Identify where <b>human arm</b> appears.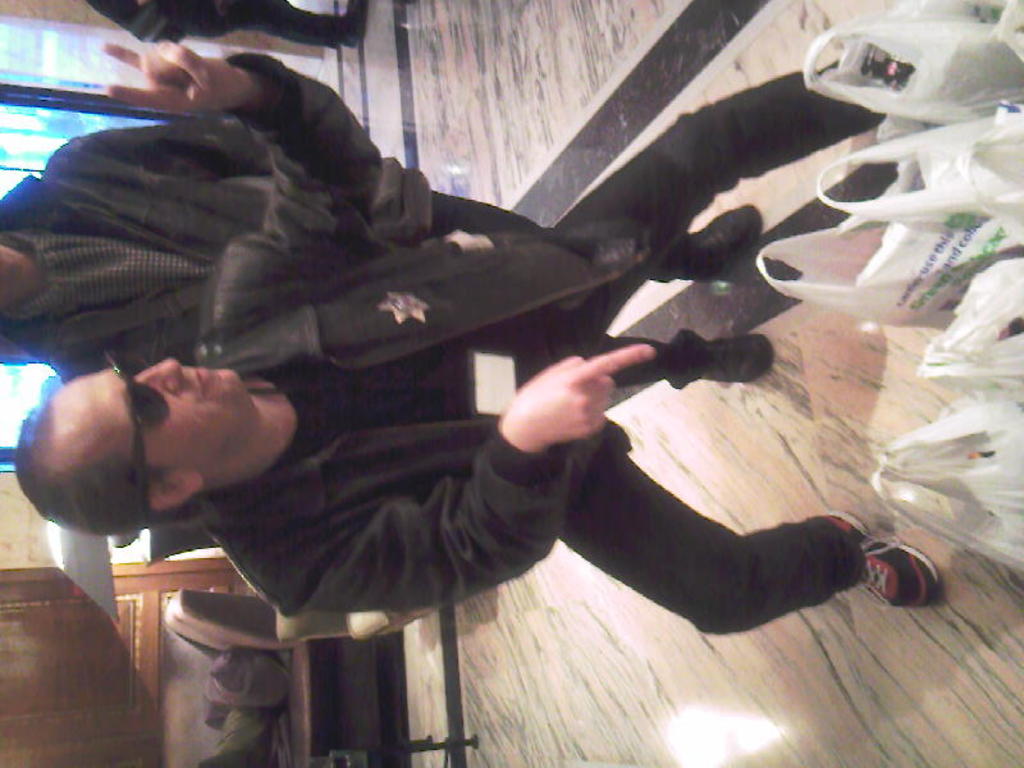
Appears at {"x1": 67, "y1": 114, "x2": 274, "y2": 168}.
